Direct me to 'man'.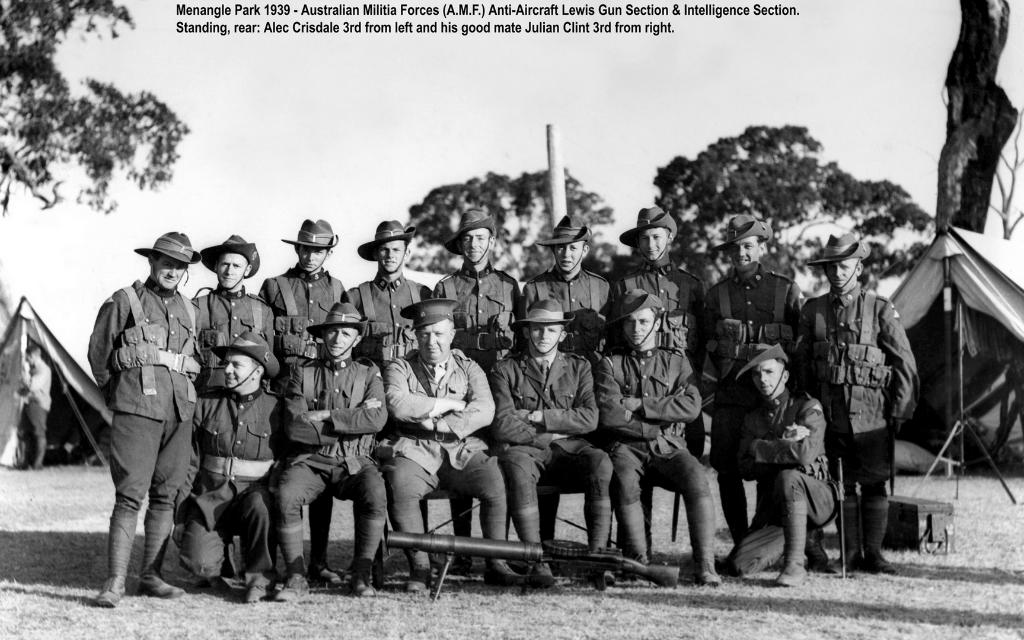
Direction: pyautogui.locateOnScreen(602, 289, 723, 590).
